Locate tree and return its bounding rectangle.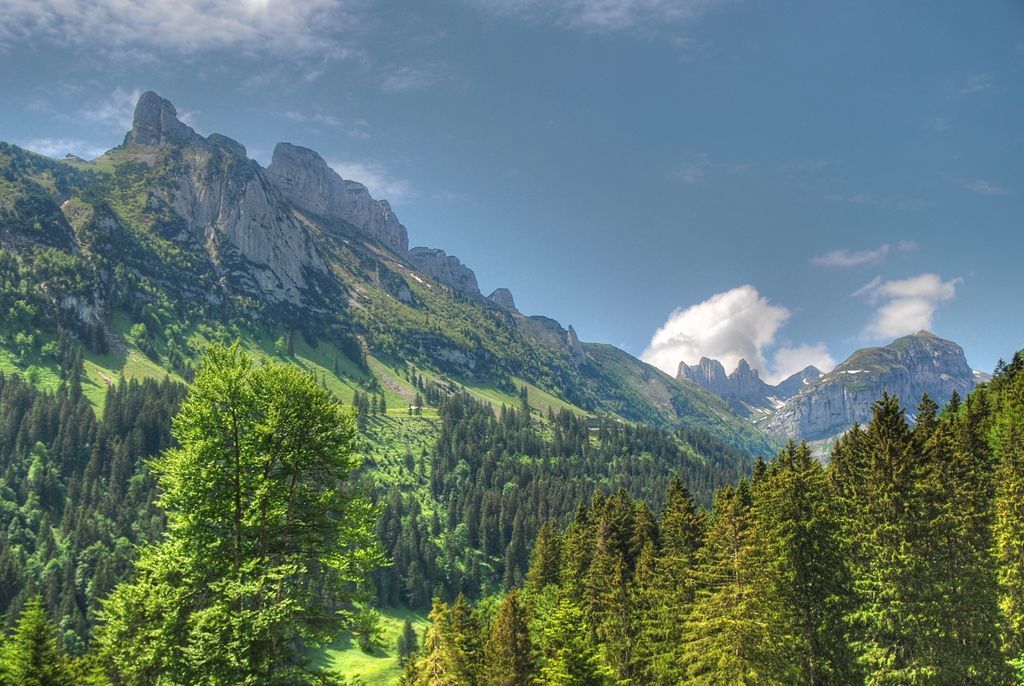
[949,354,1023,468].
